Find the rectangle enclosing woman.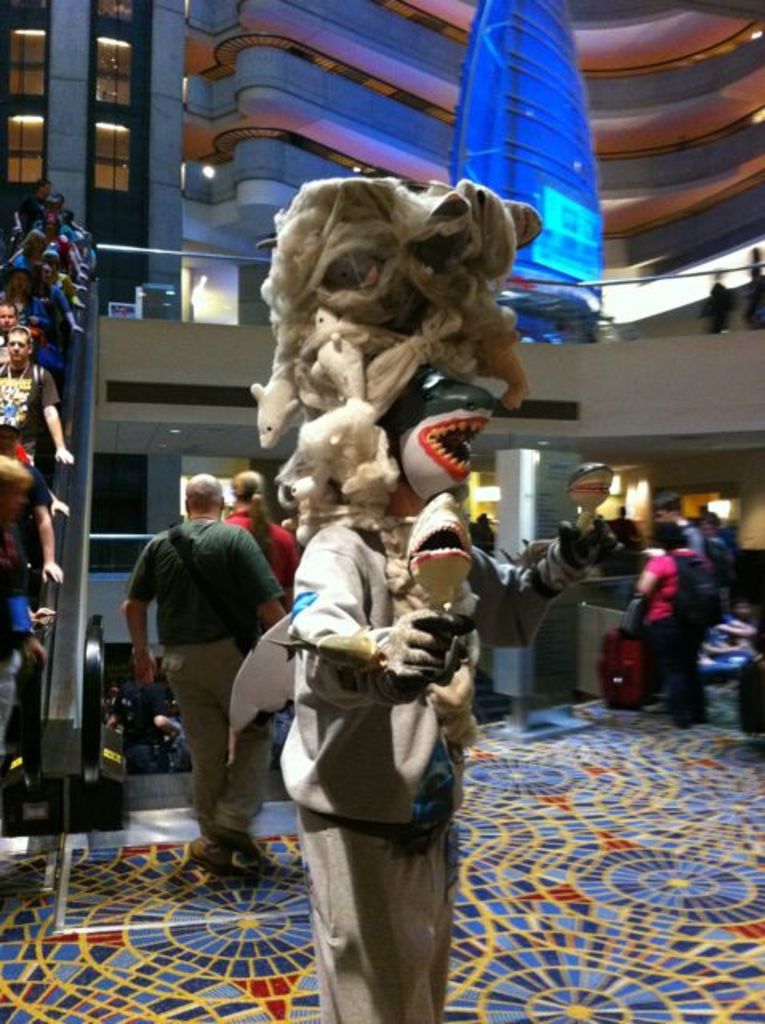
rect(0, 262, 53, 328).
